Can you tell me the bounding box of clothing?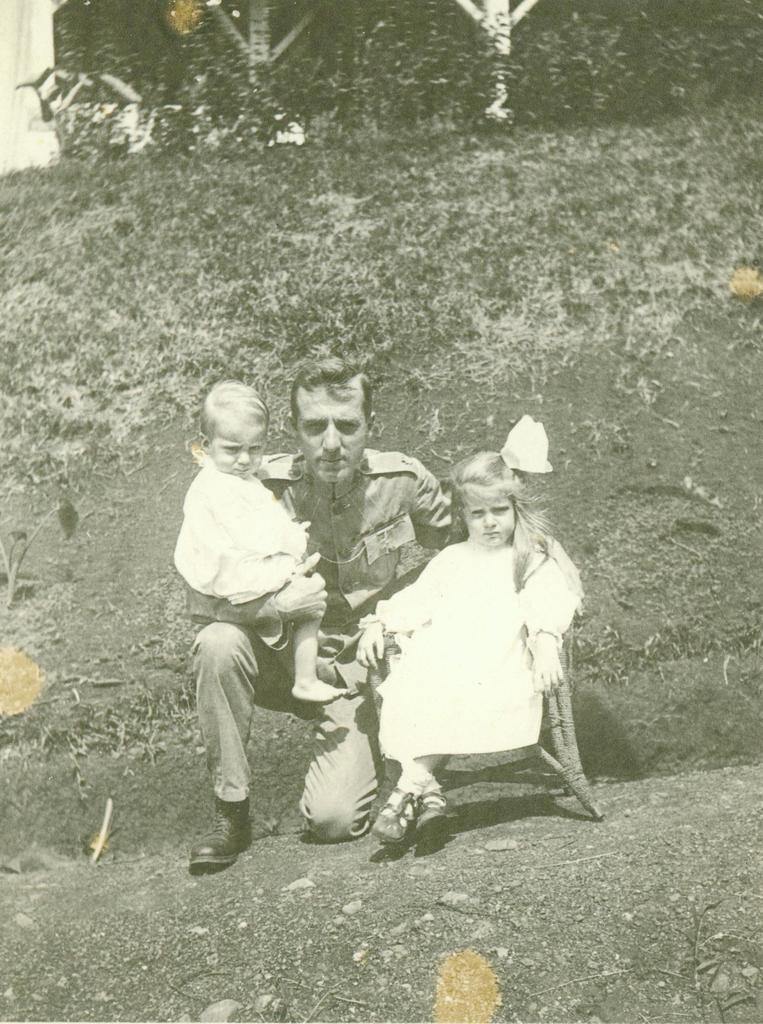
x1=173, y1=443, x2=462, y2=849.
